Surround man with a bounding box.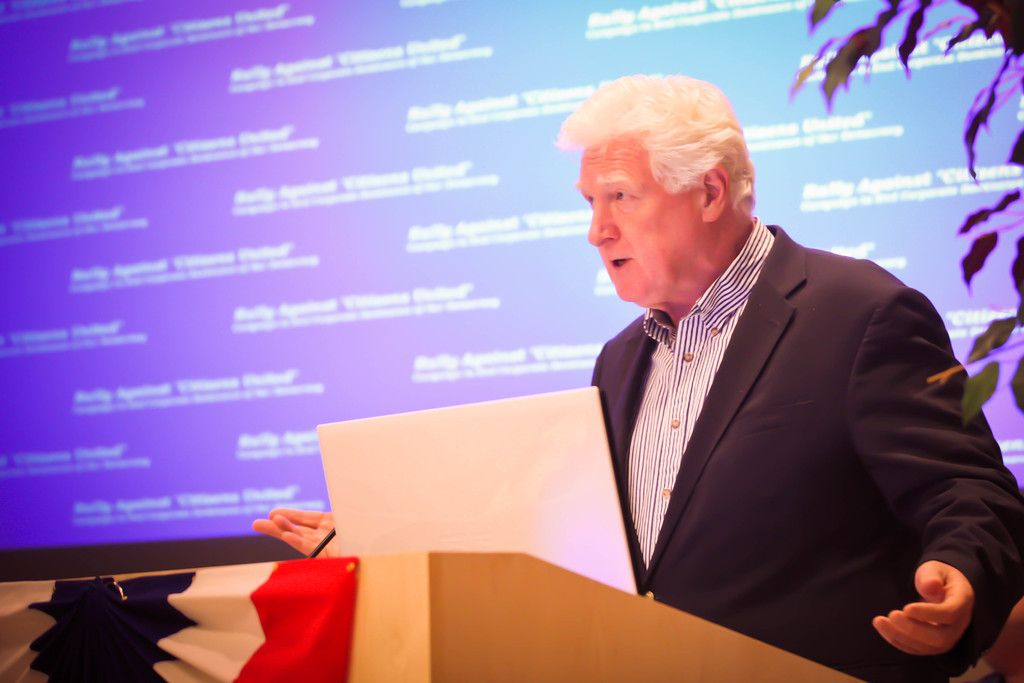
bbox=(495, 70, 983, 655).
